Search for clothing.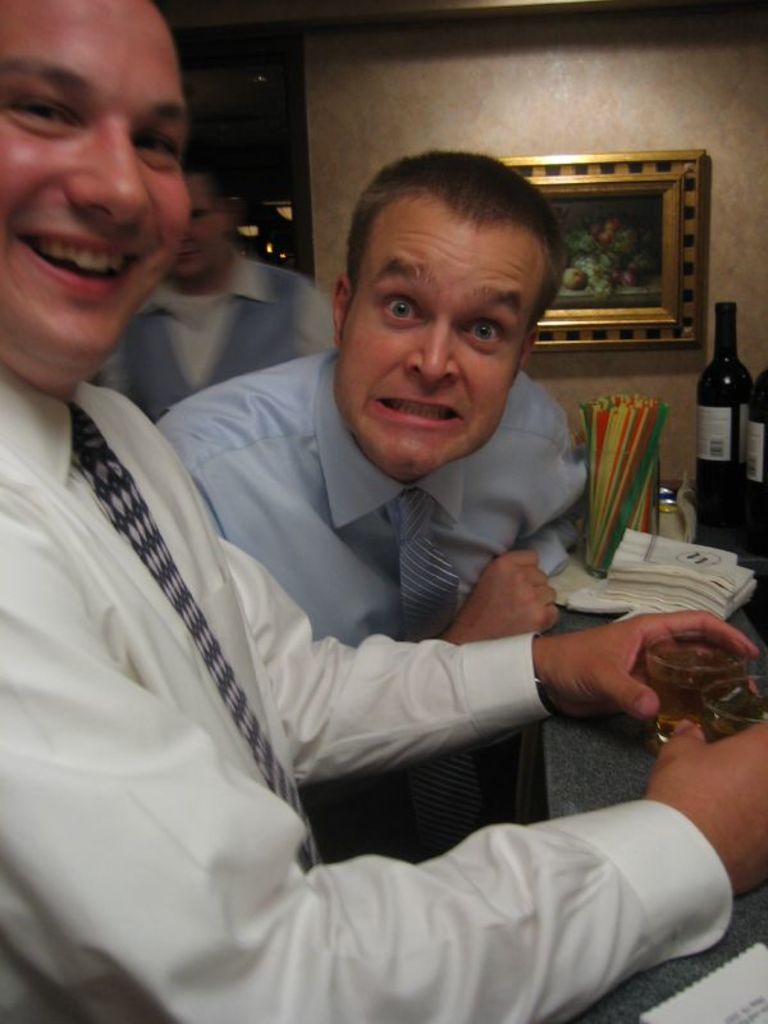
Found at [0, 349, 748, 1023].
